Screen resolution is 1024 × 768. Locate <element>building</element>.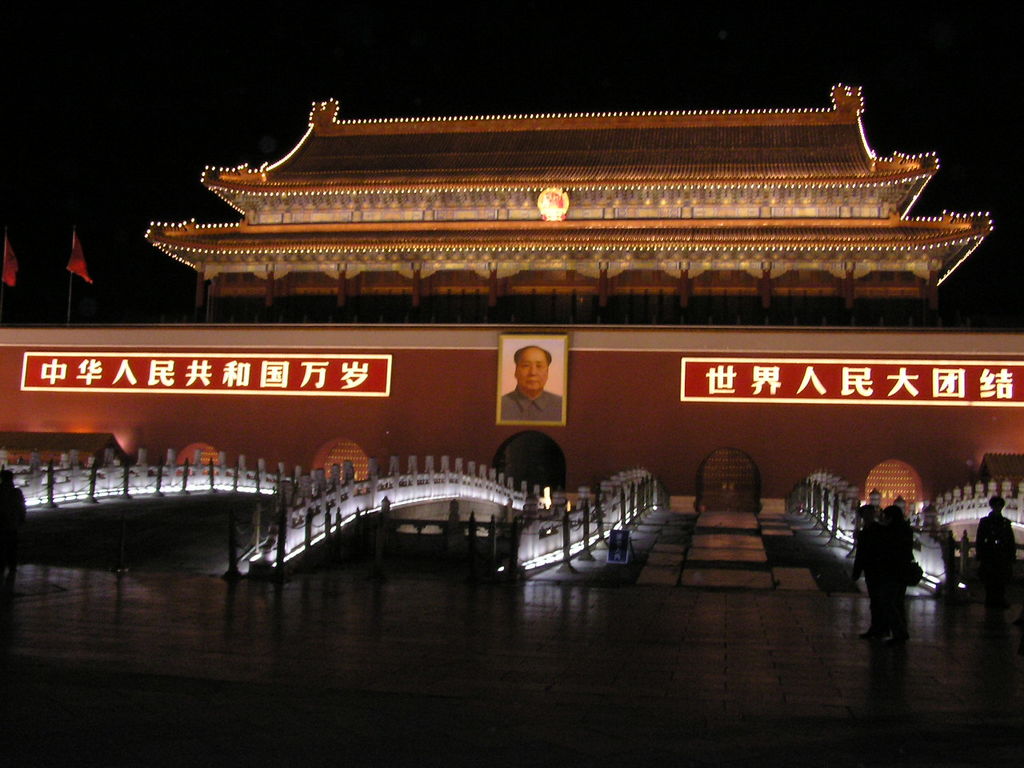
<box>0,82,1023,538</box>.
